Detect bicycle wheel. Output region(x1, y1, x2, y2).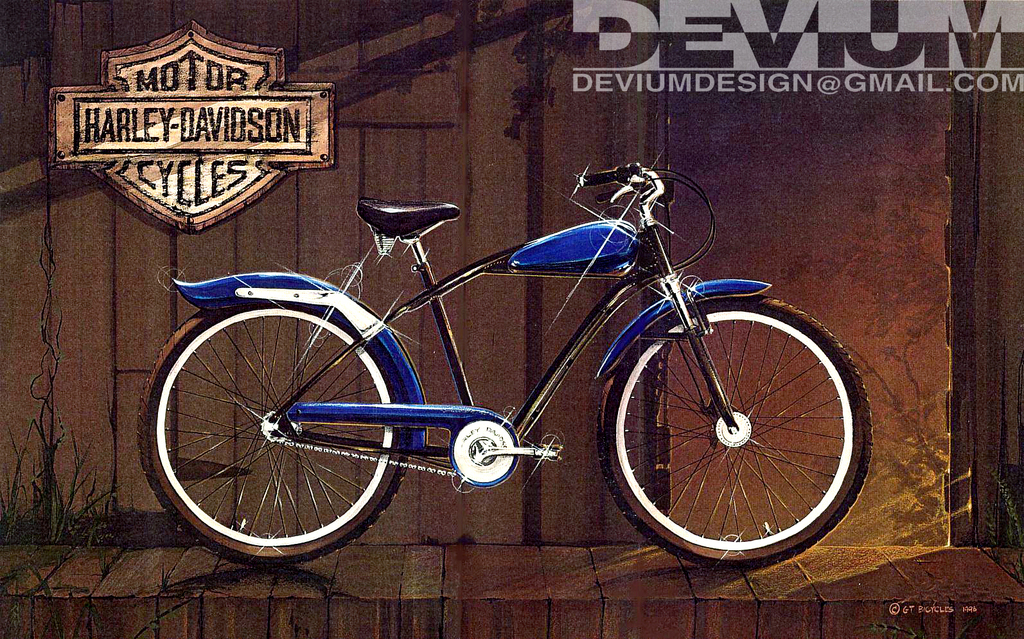
region(137, 288, 429, 565).
